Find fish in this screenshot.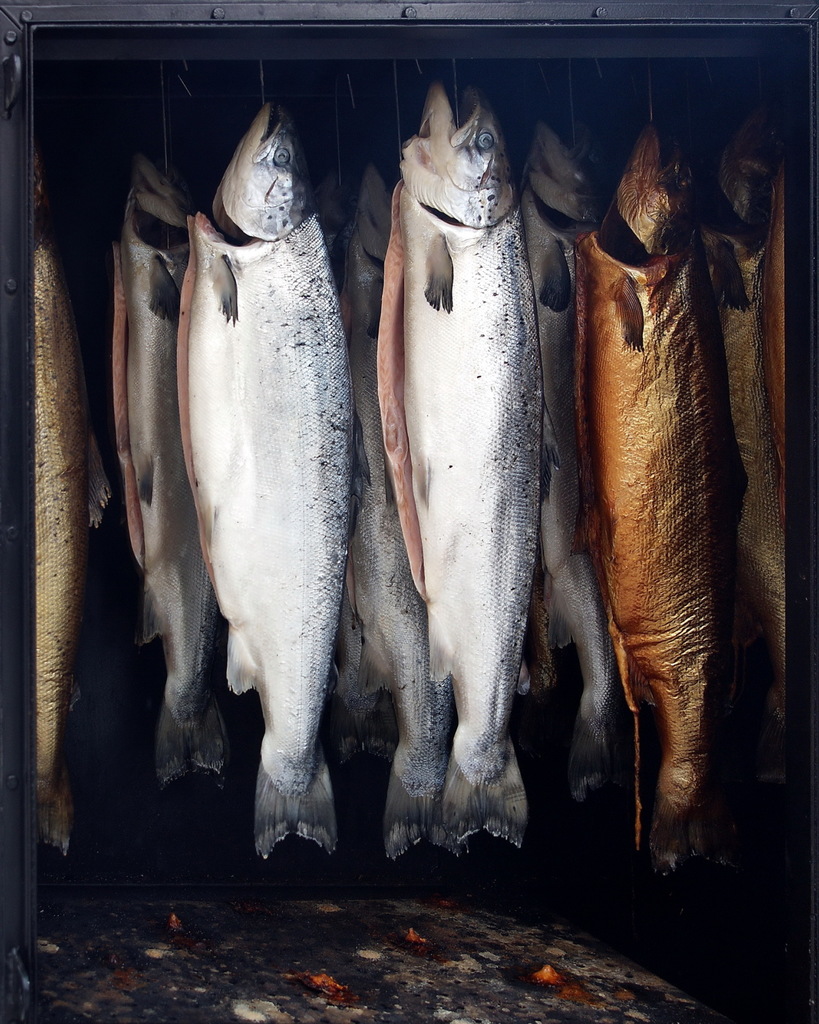
The bounding box for fish is box(521, 122, 616, 787).
